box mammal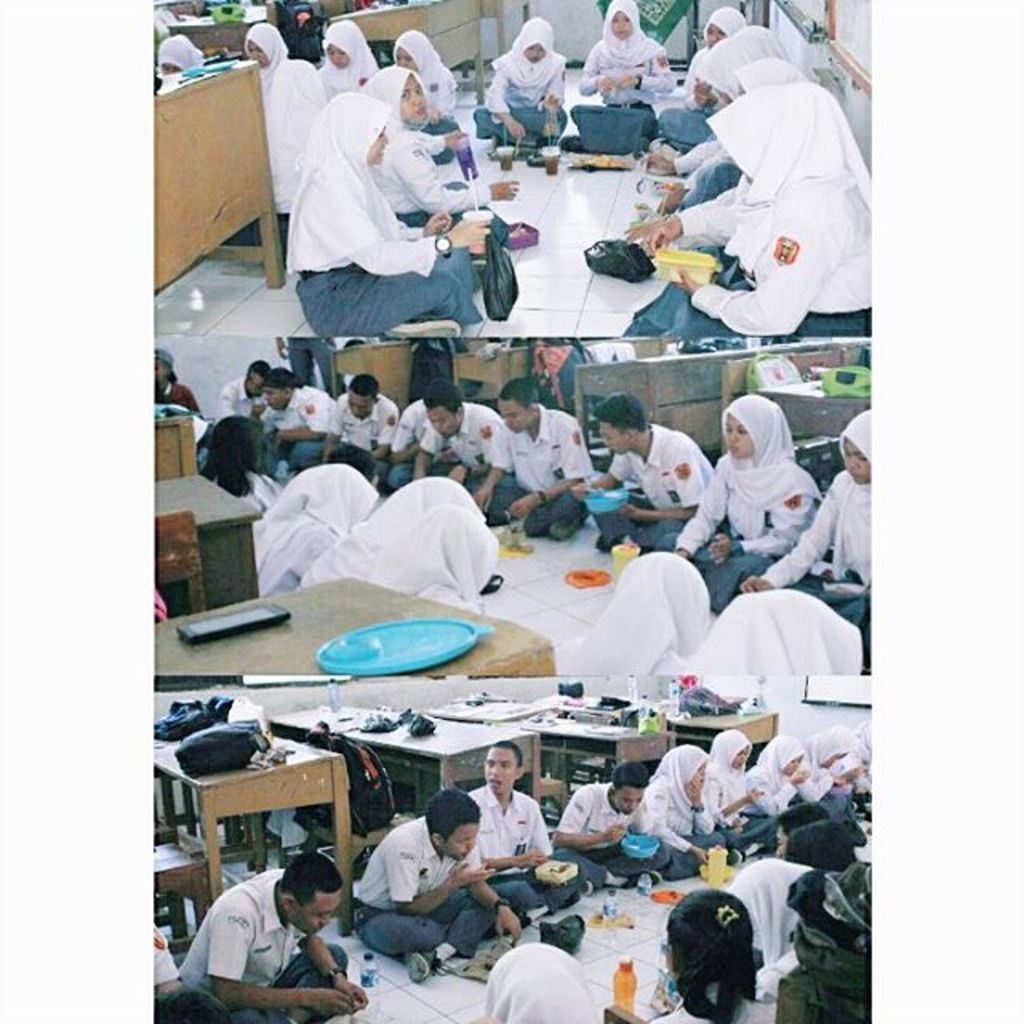
[x1=254, y1=371, x2=341, y2=453]
